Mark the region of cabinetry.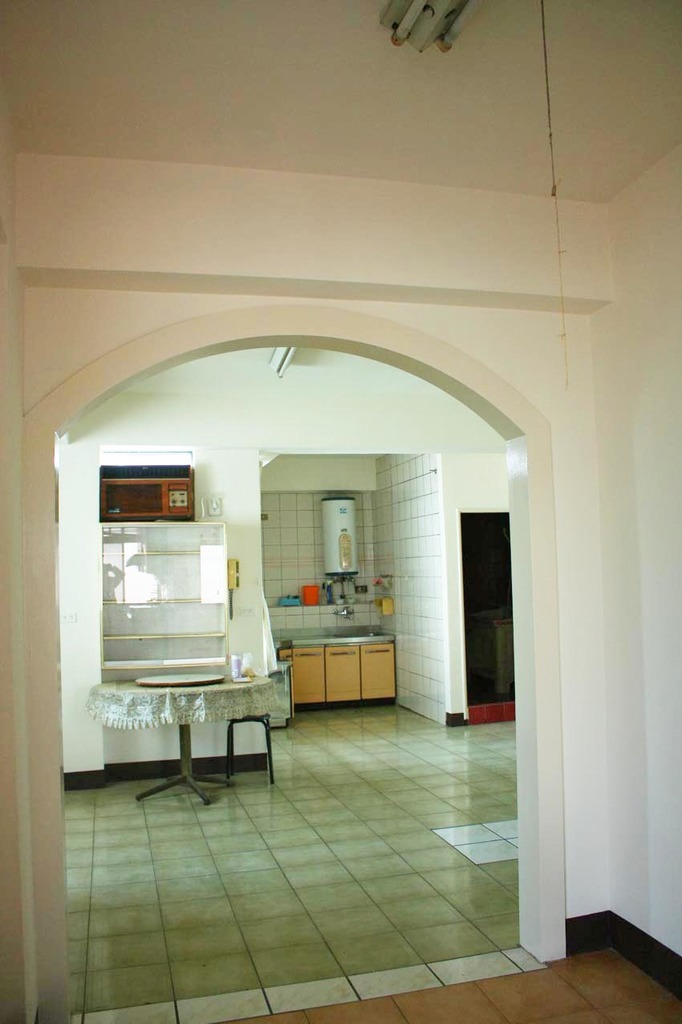
Region: select_region(282, 630, 401, 718).
